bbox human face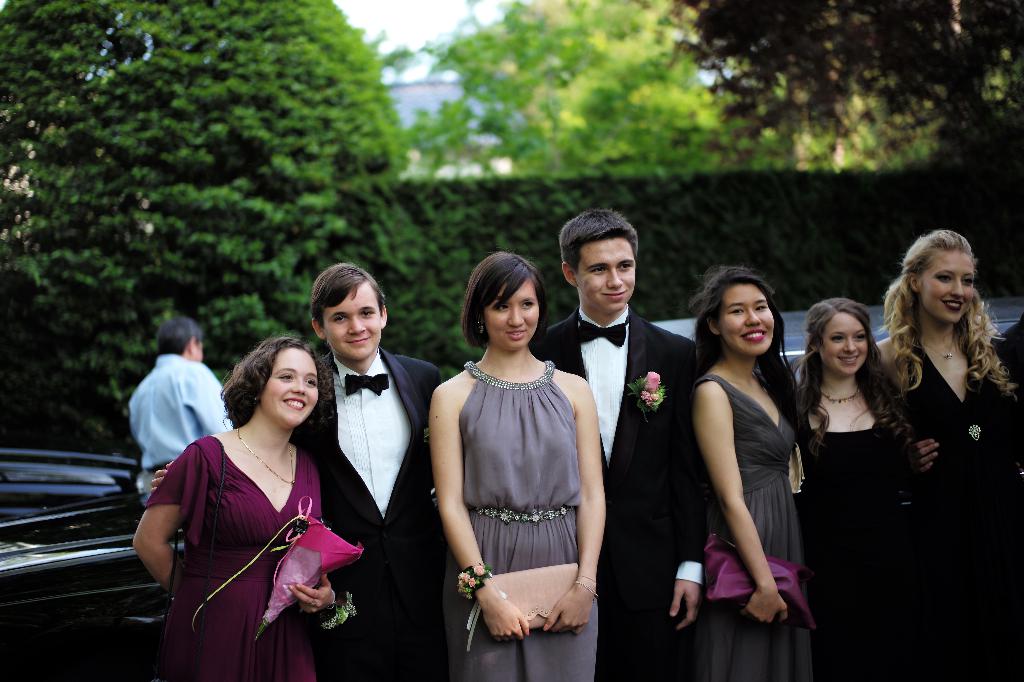
257:340:323:423
